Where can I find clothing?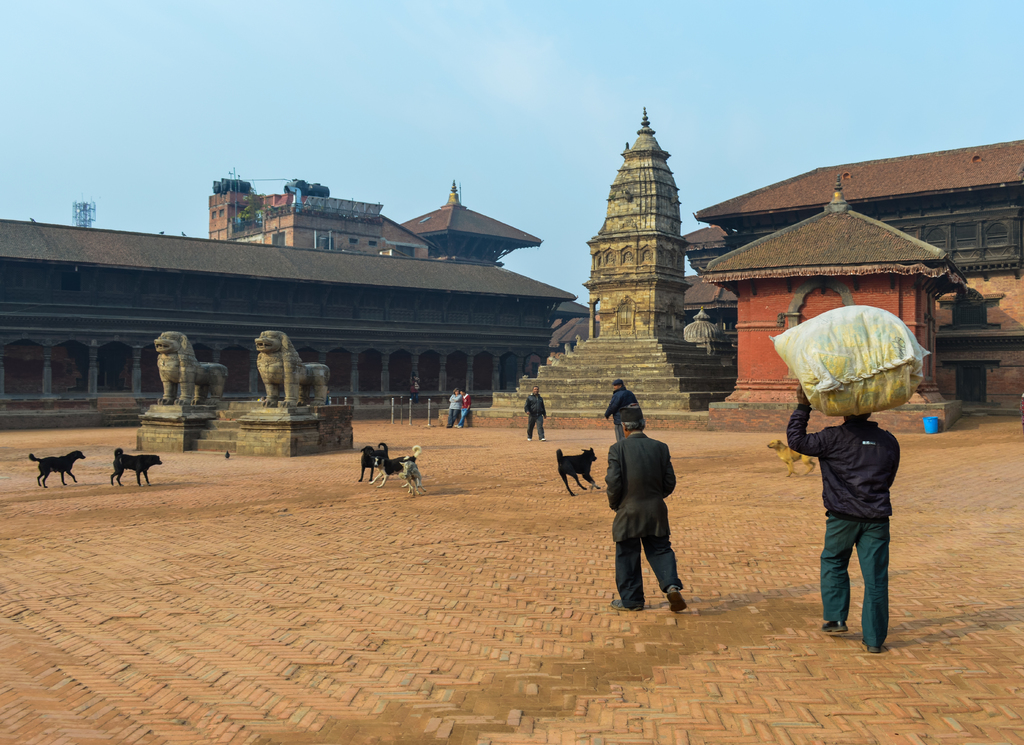
You can find it at (446,392,462,425).
